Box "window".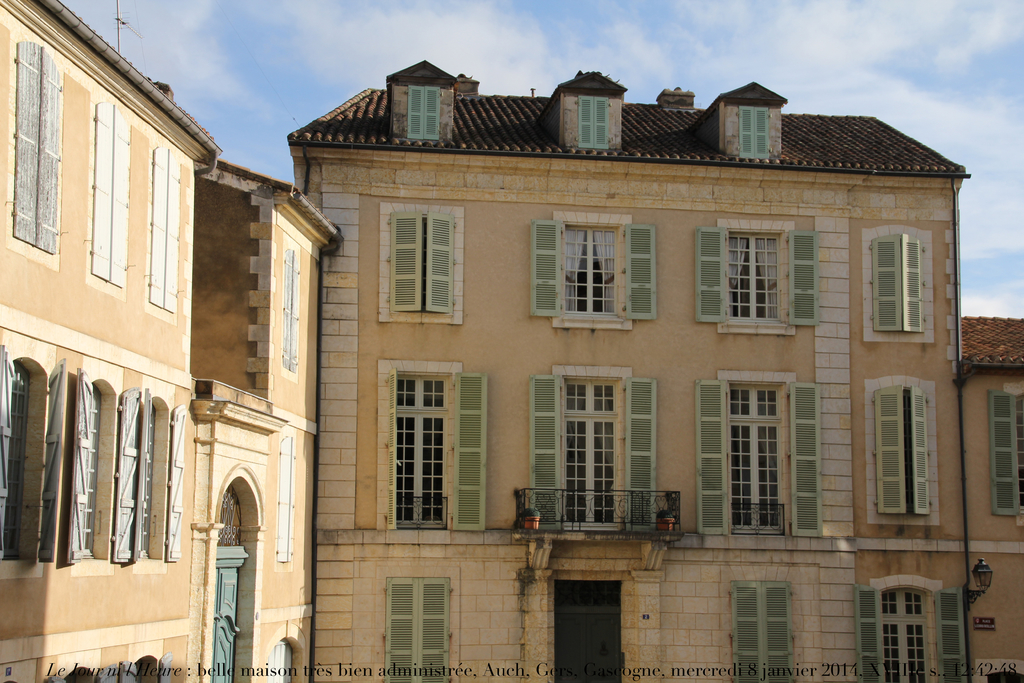
l=281, t=238, r=300, b=380.
